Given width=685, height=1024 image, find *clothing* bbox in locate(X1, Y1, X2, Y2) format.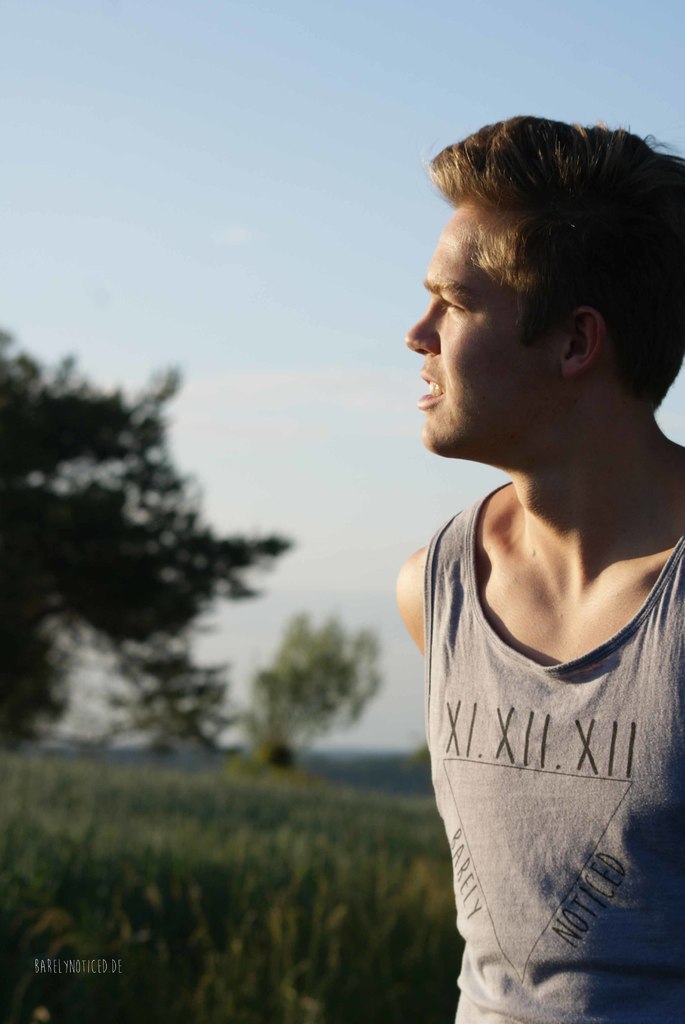
locate(411, 433, 684, 981).
